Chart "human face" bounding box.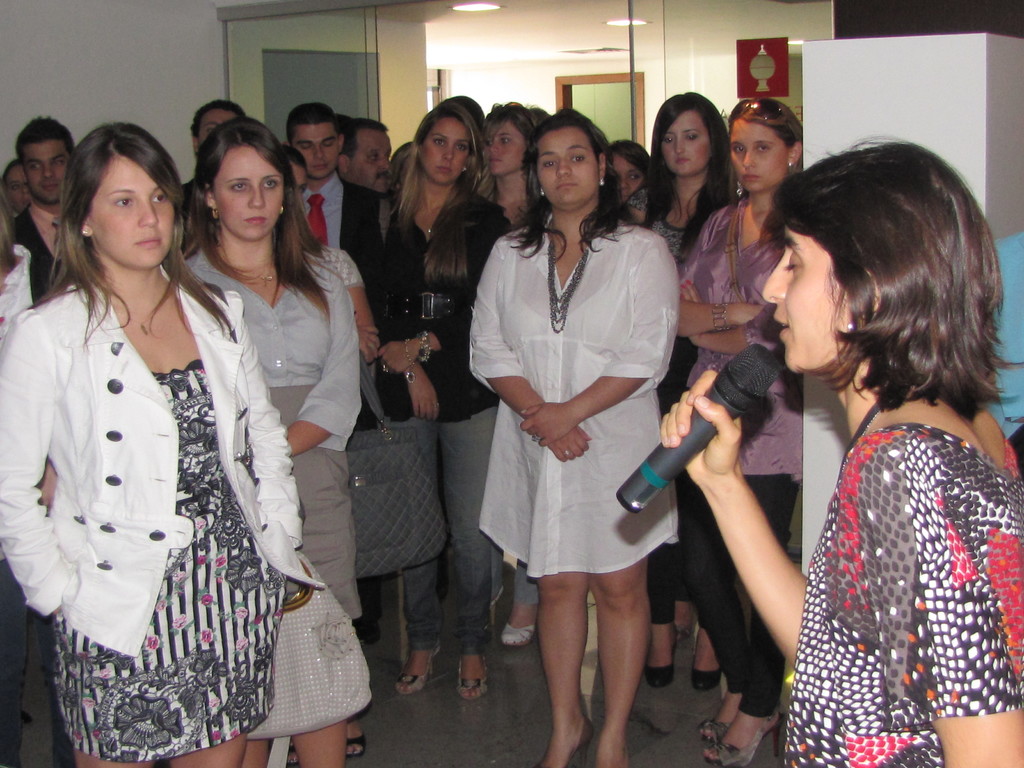
Charted: <box>297,120,339,177</box>.
